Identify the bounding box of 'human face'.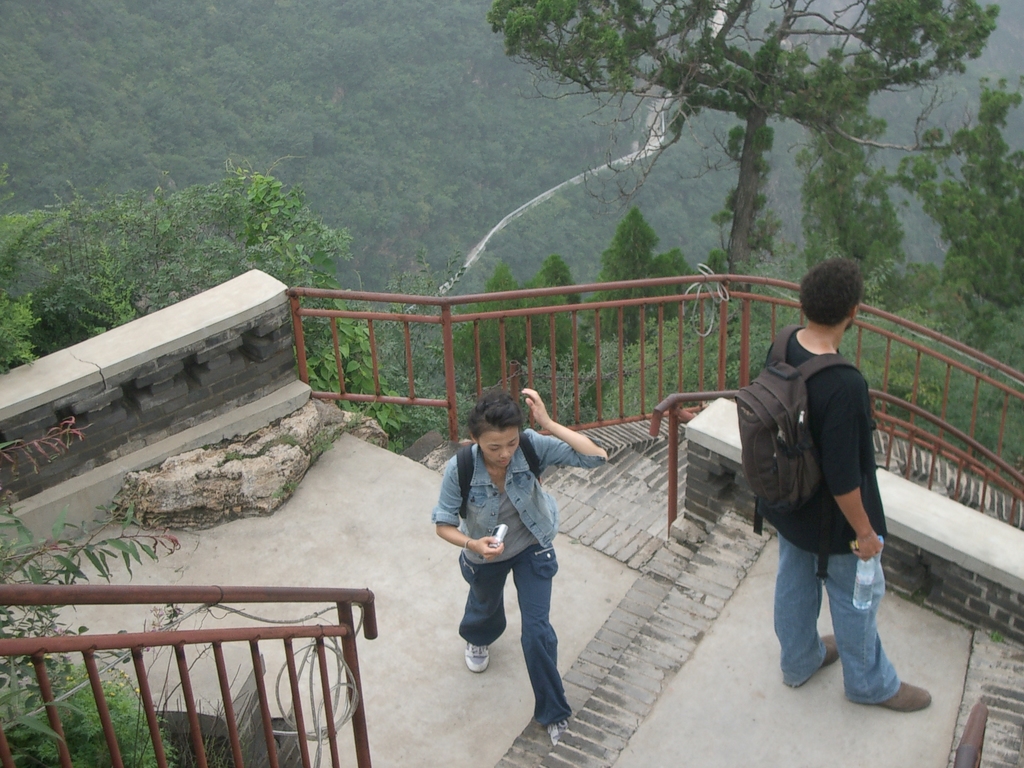
<bbox>477, 428, 519, 470</bbox>.
